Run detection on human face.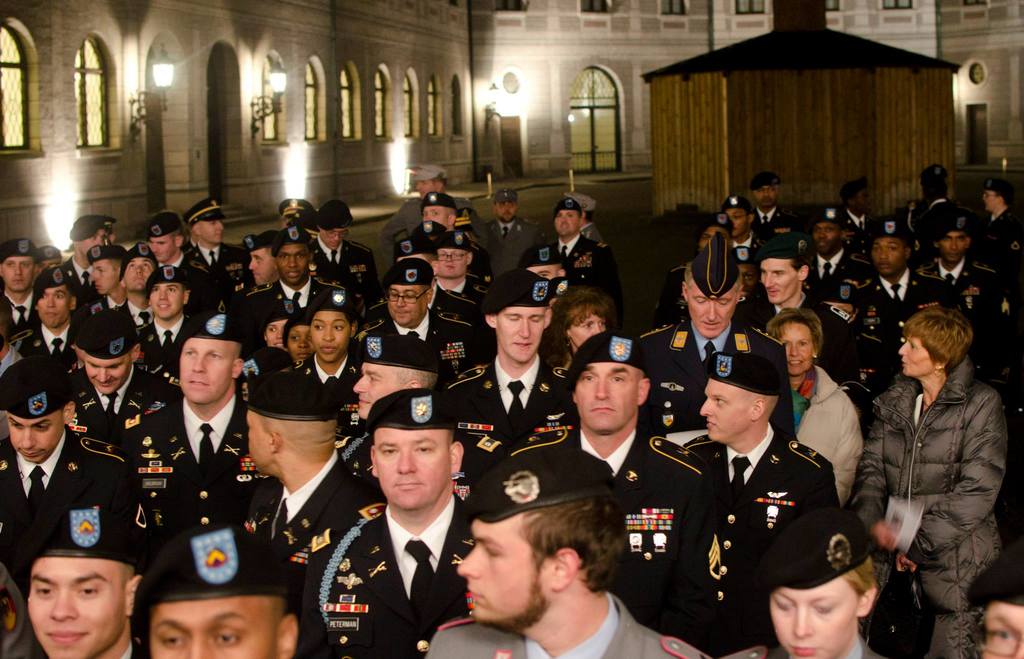
Result: [left=154, top=282, right=185, bottom=318].
